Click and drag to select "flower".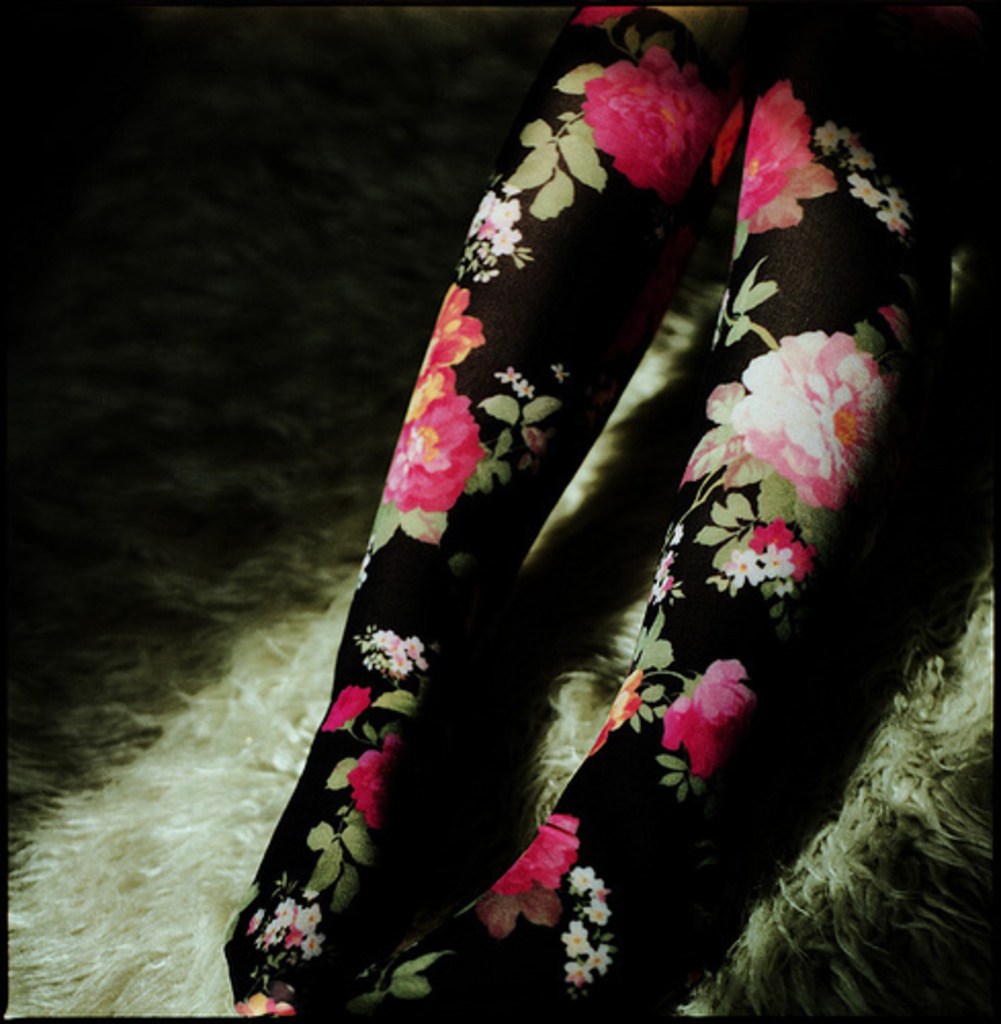
Selection: 659/659/747/776.
